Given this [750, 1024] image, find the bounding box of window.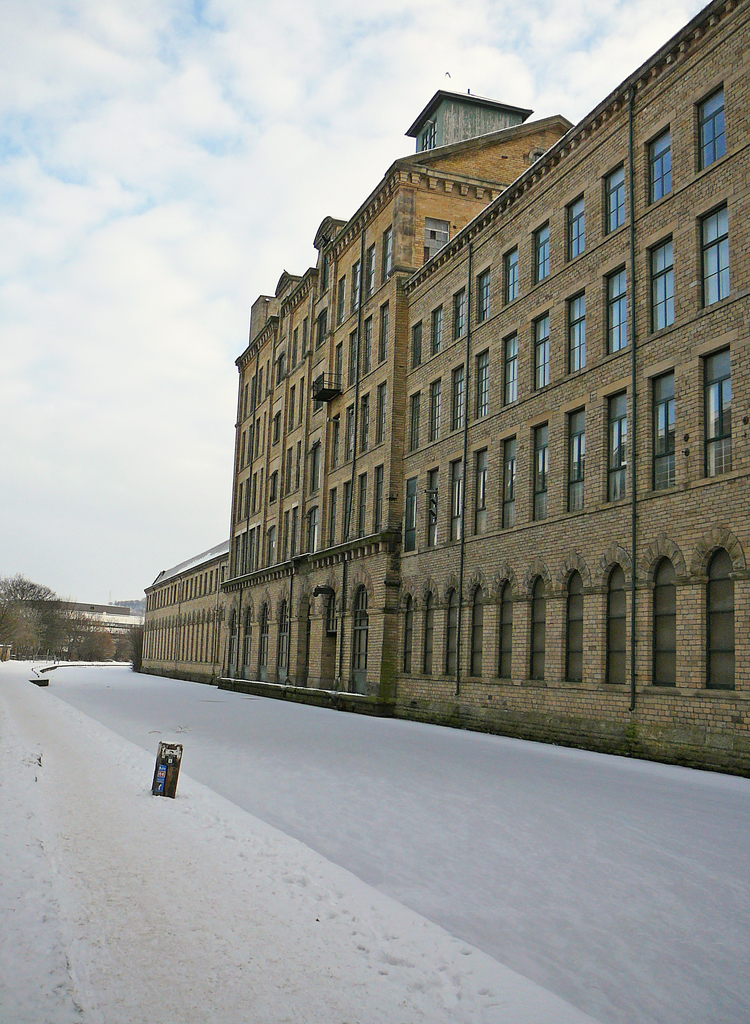
(x1=645, y1=231, x2=677, y2=335).
